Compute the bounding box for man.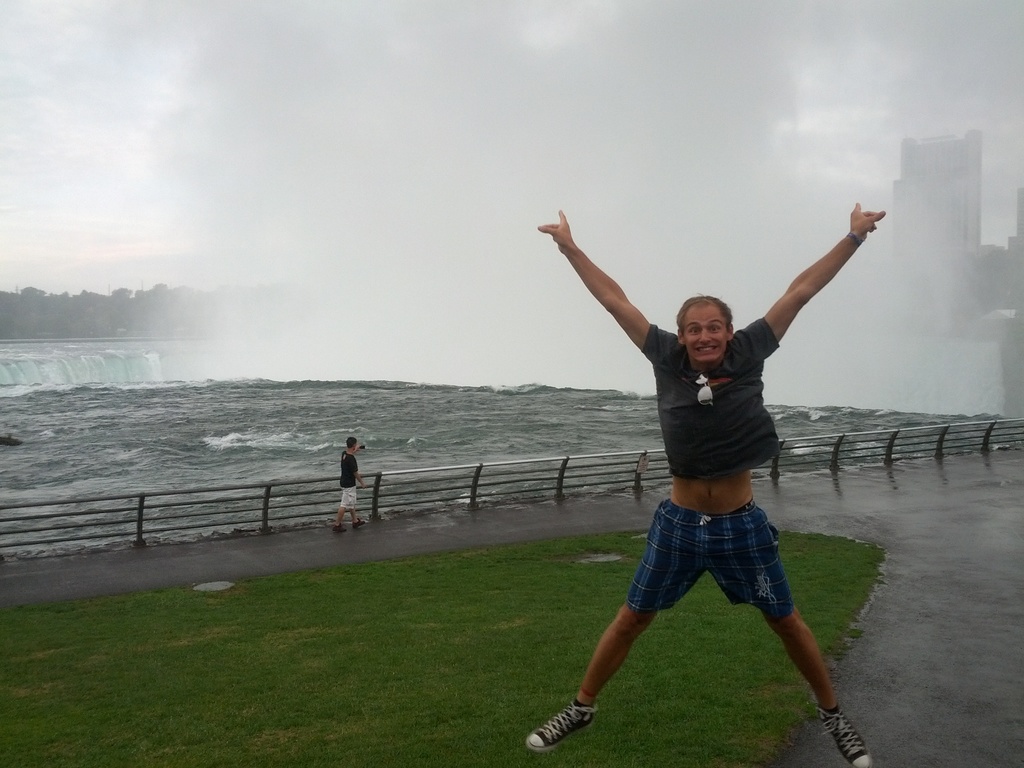
(x1=333, y1=436, x2=370, y2=534).
